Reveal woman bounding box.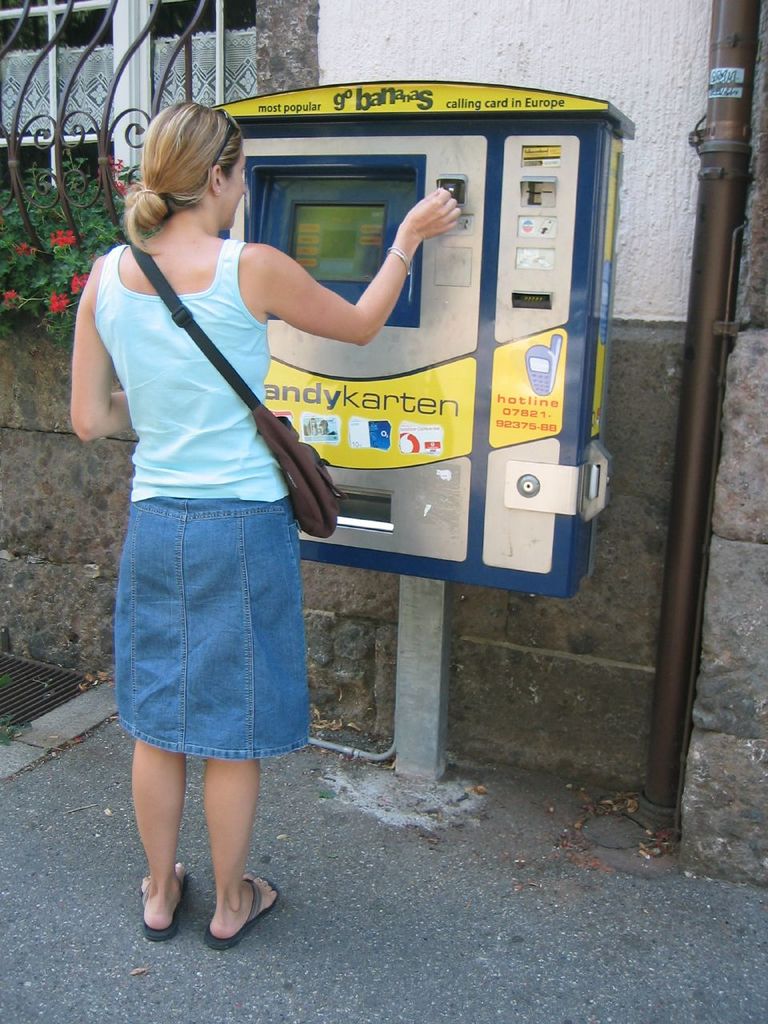
Revealed: select_region(102, 0, 524, 942).
